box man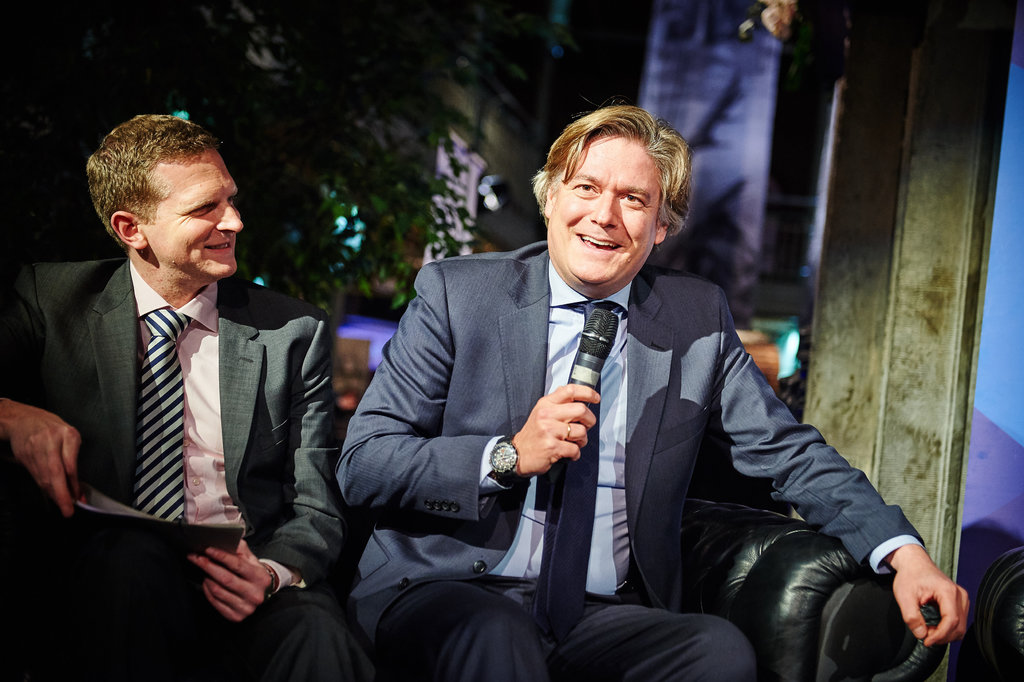
bbox=[335, 103, 975, 681]
